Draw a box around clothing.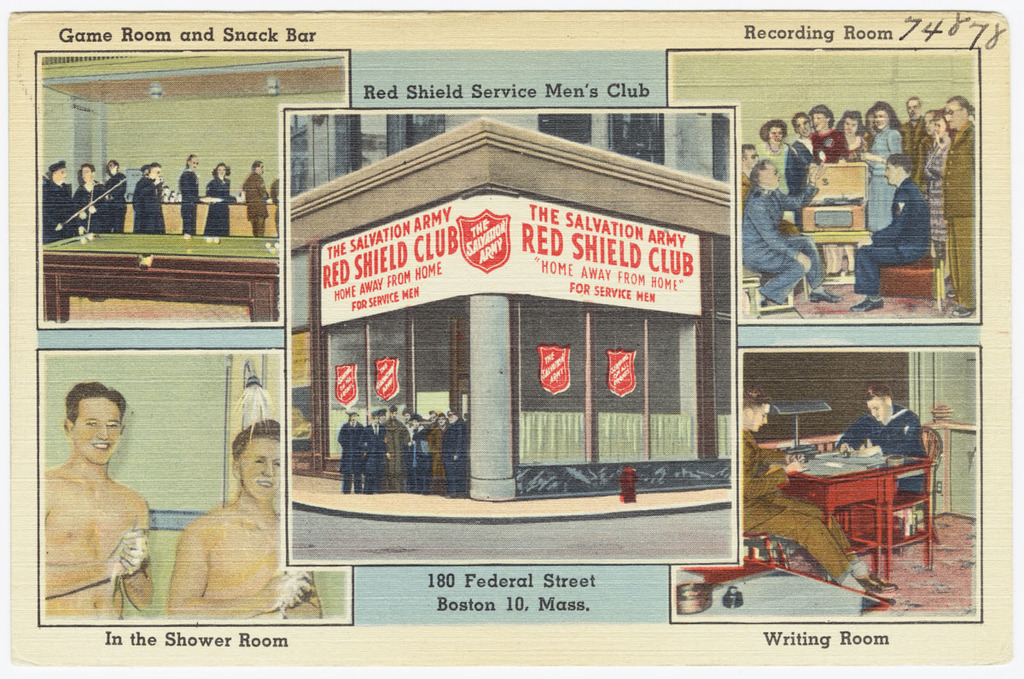
[x1=241, y1=172, x2=266, y2=237].
